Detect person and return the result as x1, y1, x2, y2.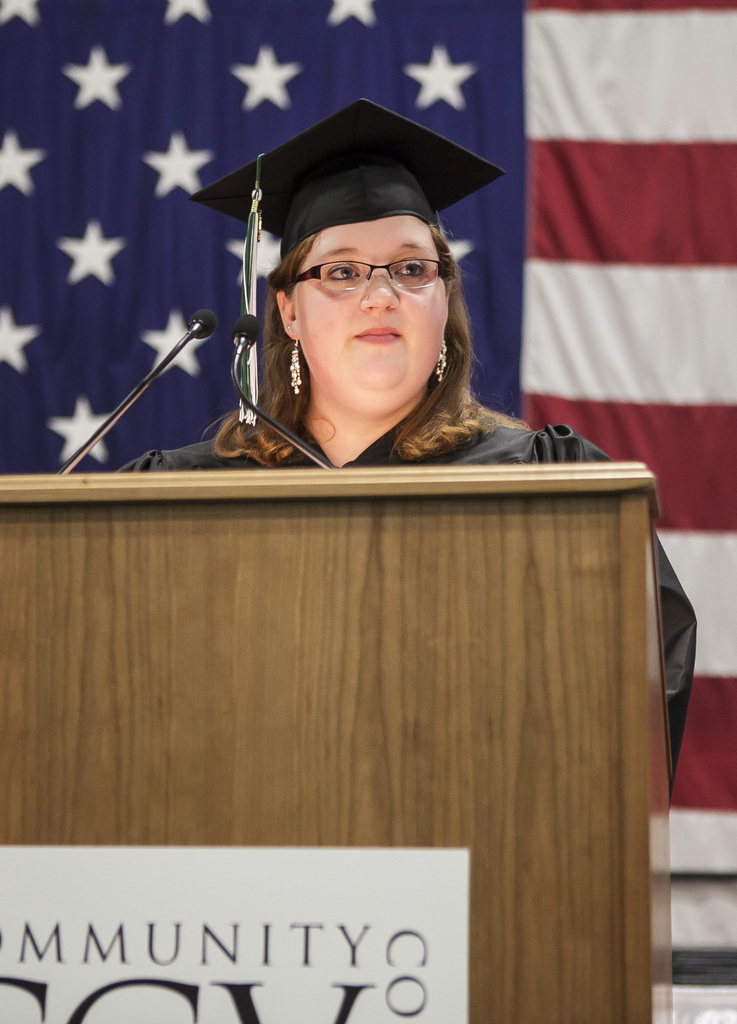
104, 79, 703, 796.
